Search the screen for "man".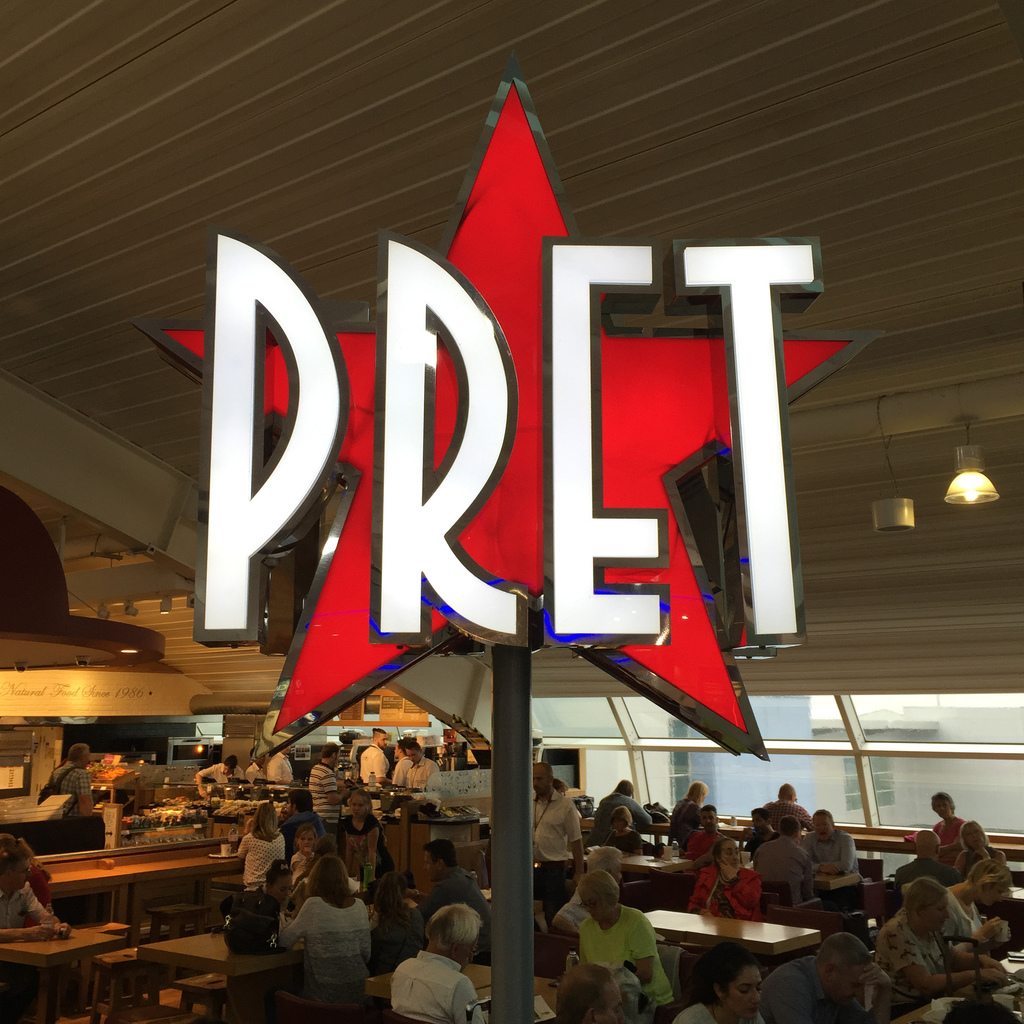
Found at (x1=552, y1=963, x2=636, y2=1023).
